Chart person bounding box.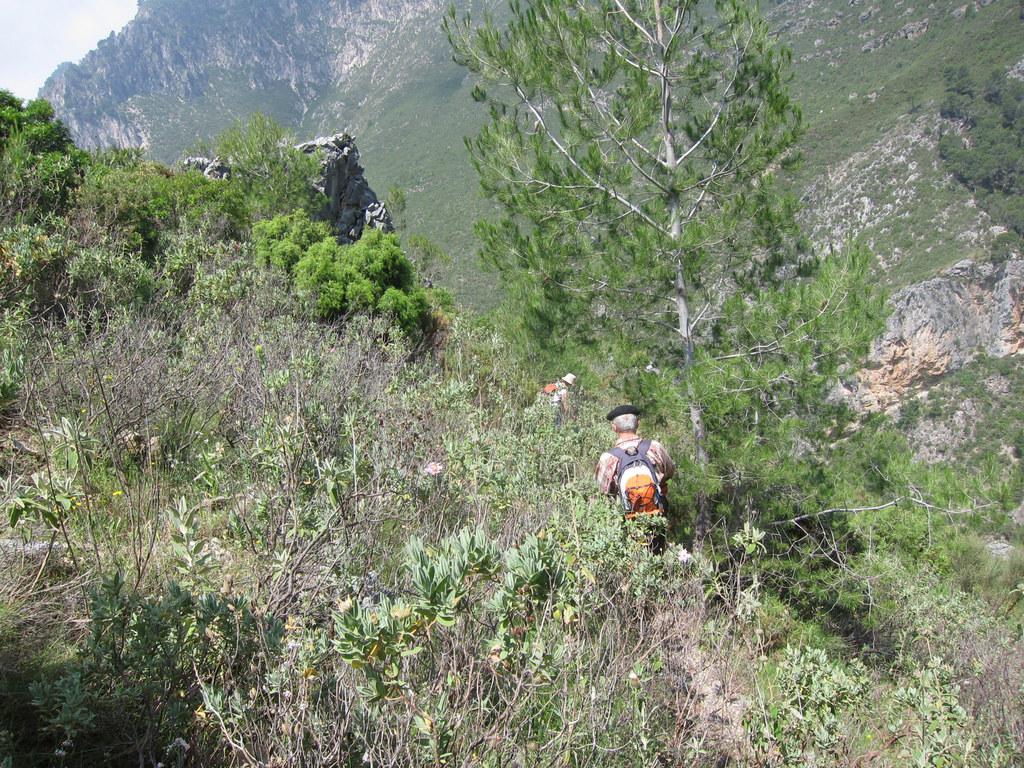
Charted: left=533, top=375, right=581, bottom=423.
